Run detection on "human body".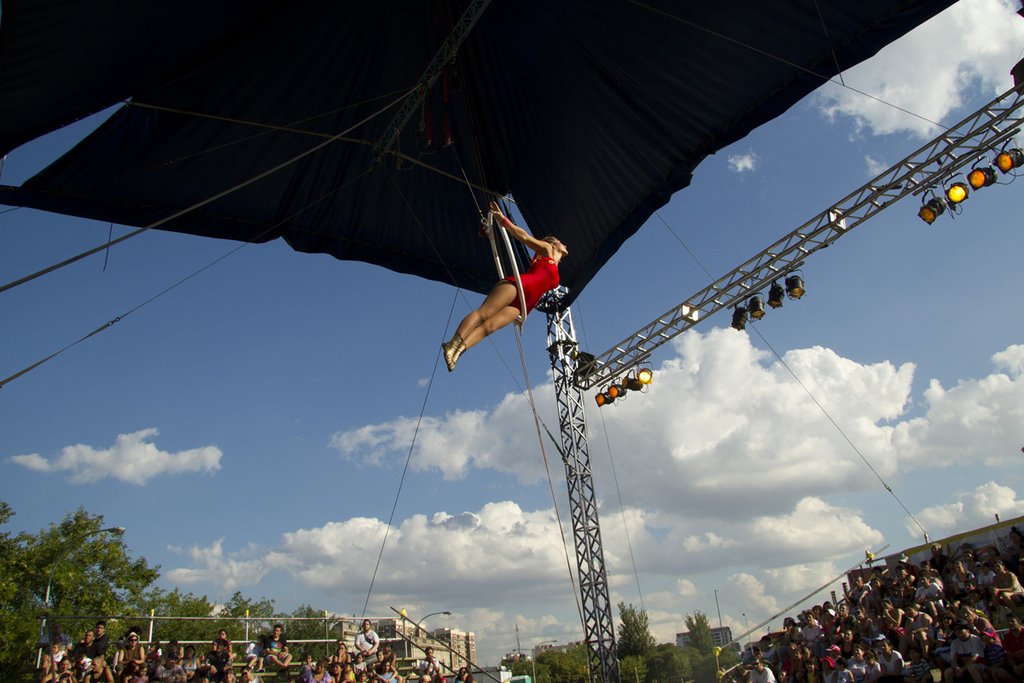
Result: left=441, top=199, right=567, bottom=371.
